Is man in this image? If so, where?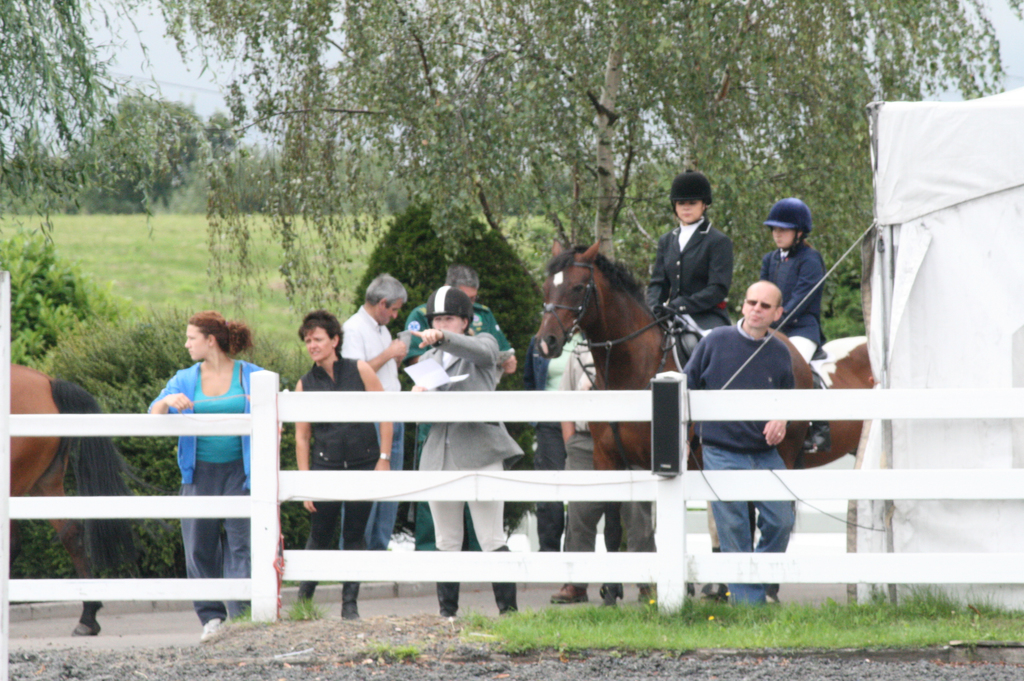
Yes, at region(342, 272, 415, 548).
